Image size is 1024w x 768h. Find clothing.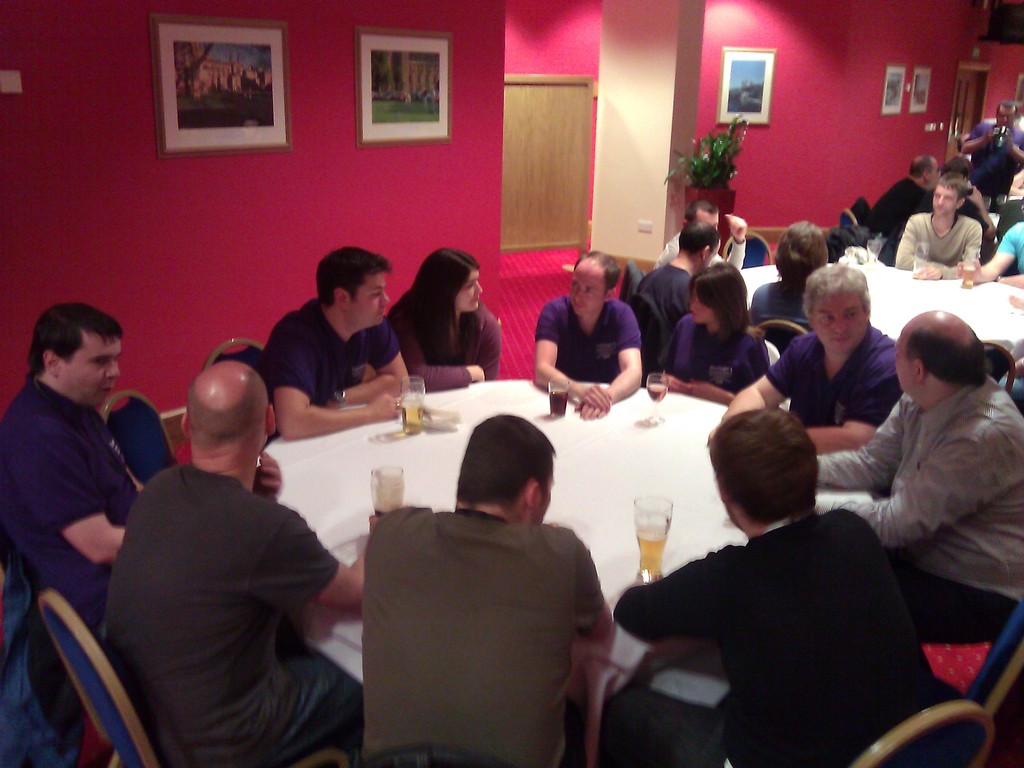
l=638, t=252, r=700, b=330.
